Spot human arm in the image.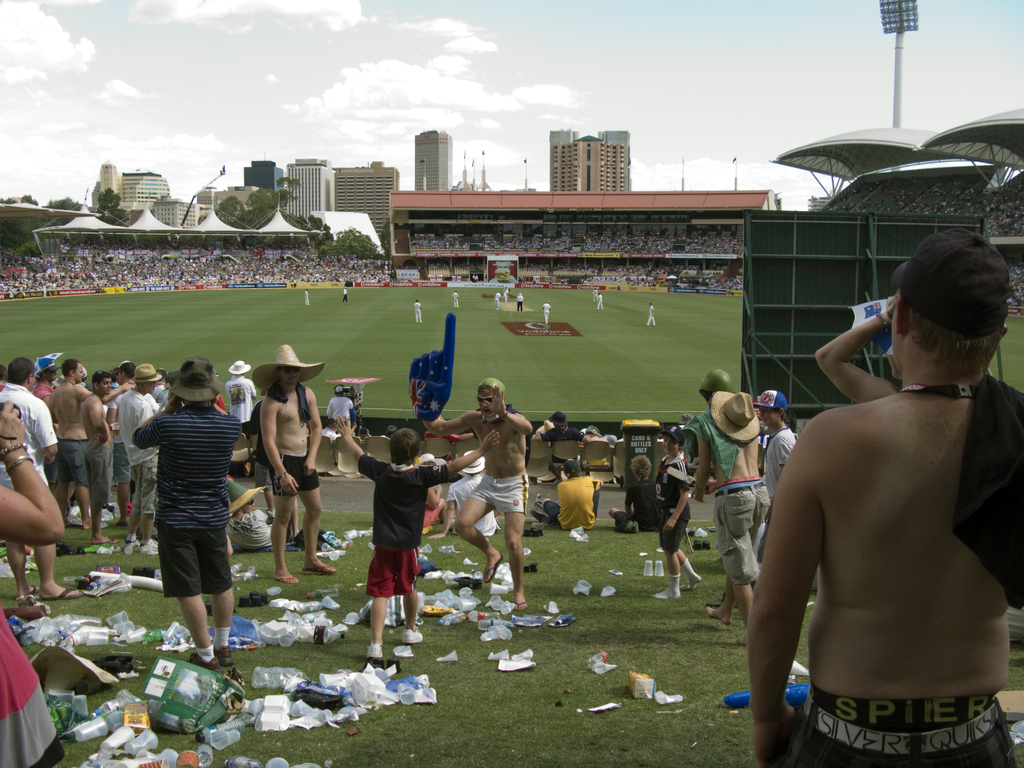
human arm found at select_region(298, 382, 325, 475).
